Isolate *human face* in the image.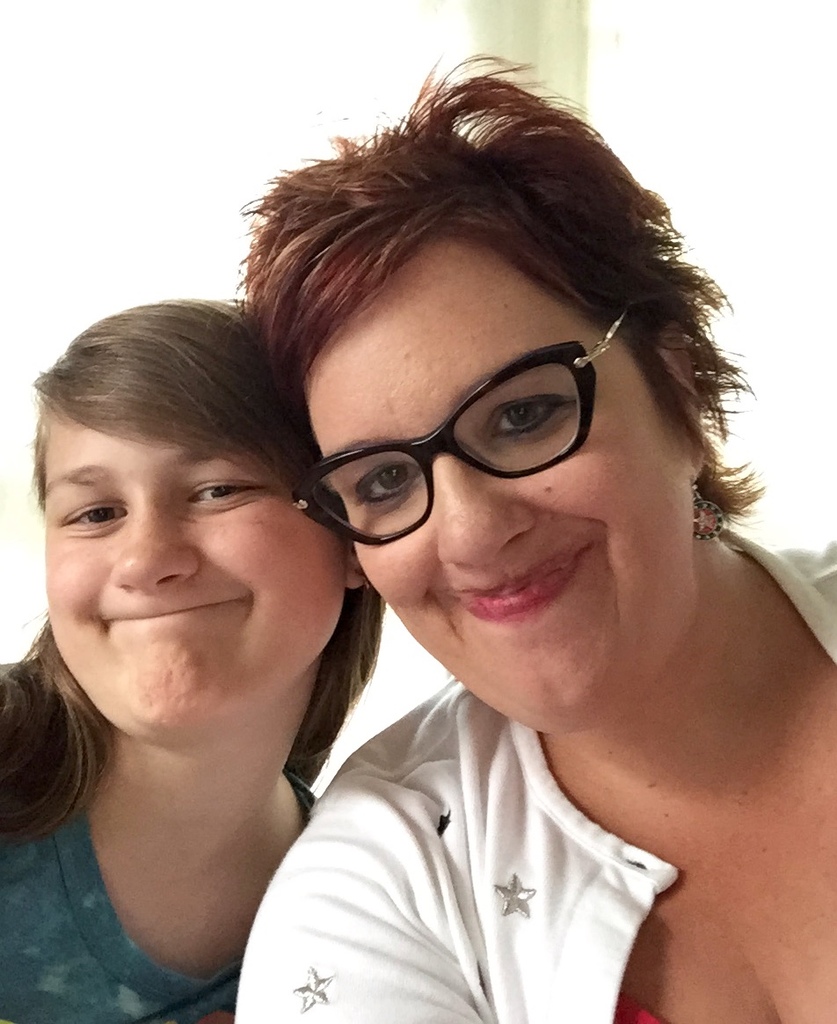
Isolated region: rect(305, 232, 695, 732).
